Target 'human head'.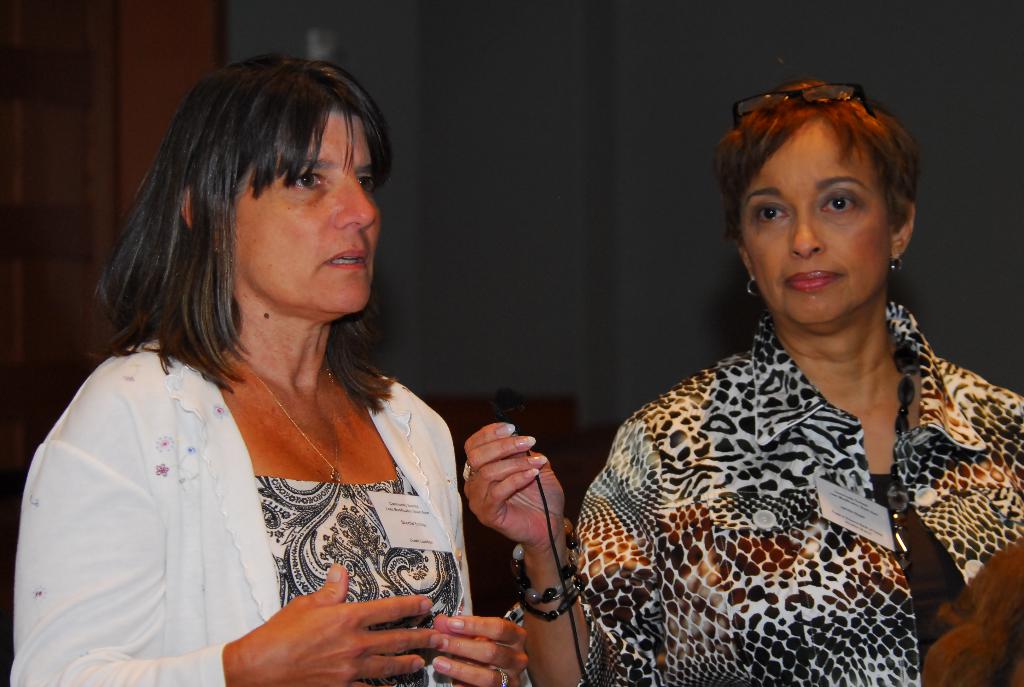
Target region: [left=705, top=63, right=930, bottom=333].
